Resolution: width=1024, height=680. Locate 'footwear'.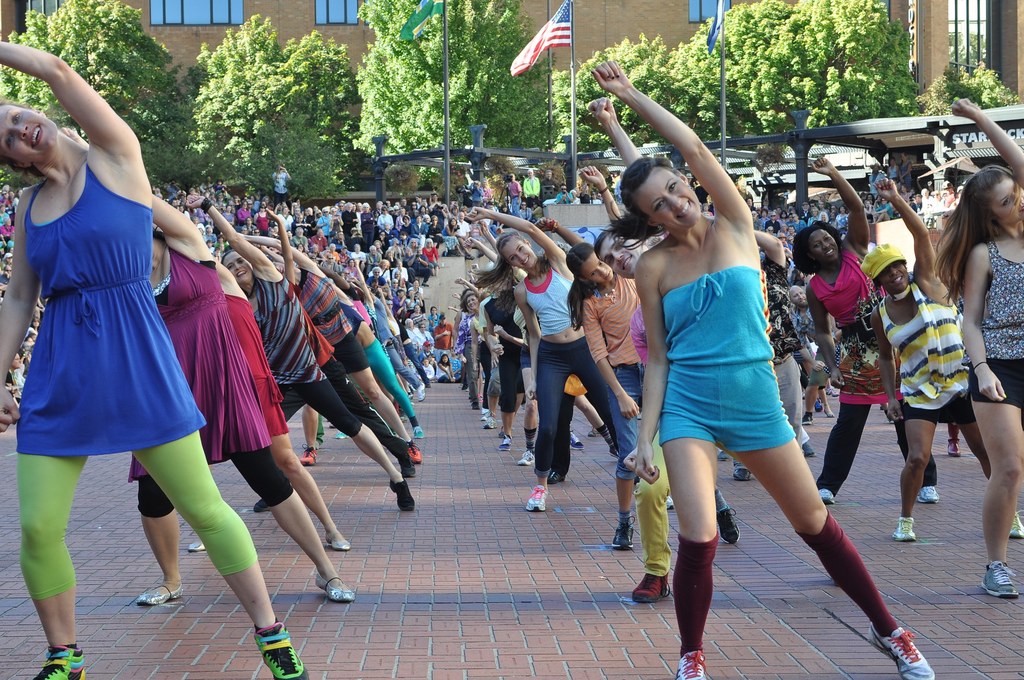
box=[735, 469, 752, 480].
